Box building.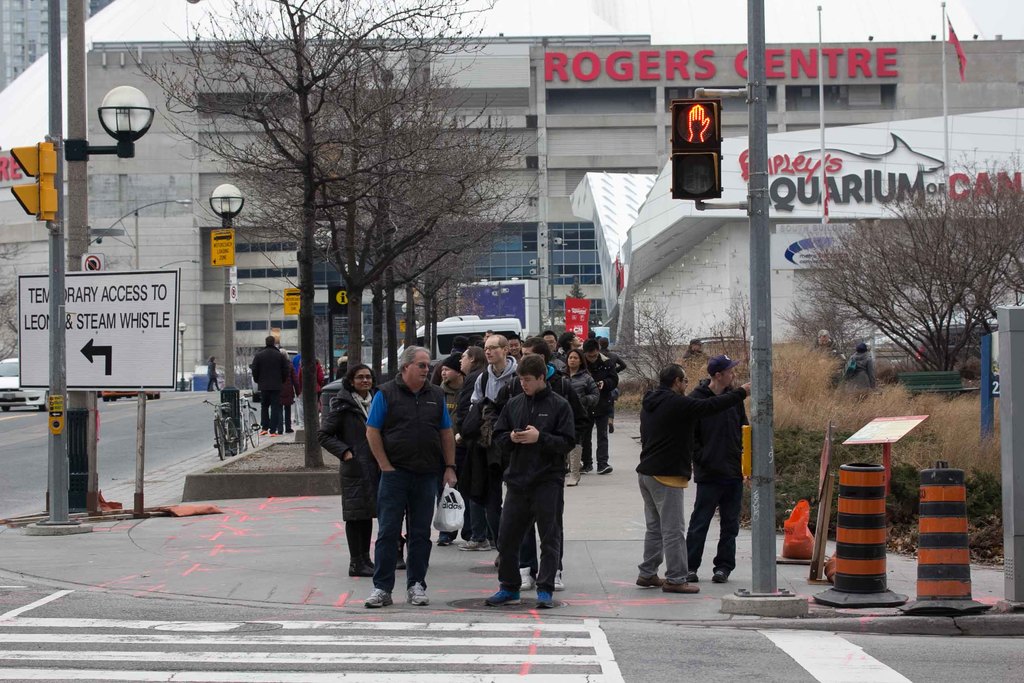
(x1=0, y1=0, x2=113, y2=90).
